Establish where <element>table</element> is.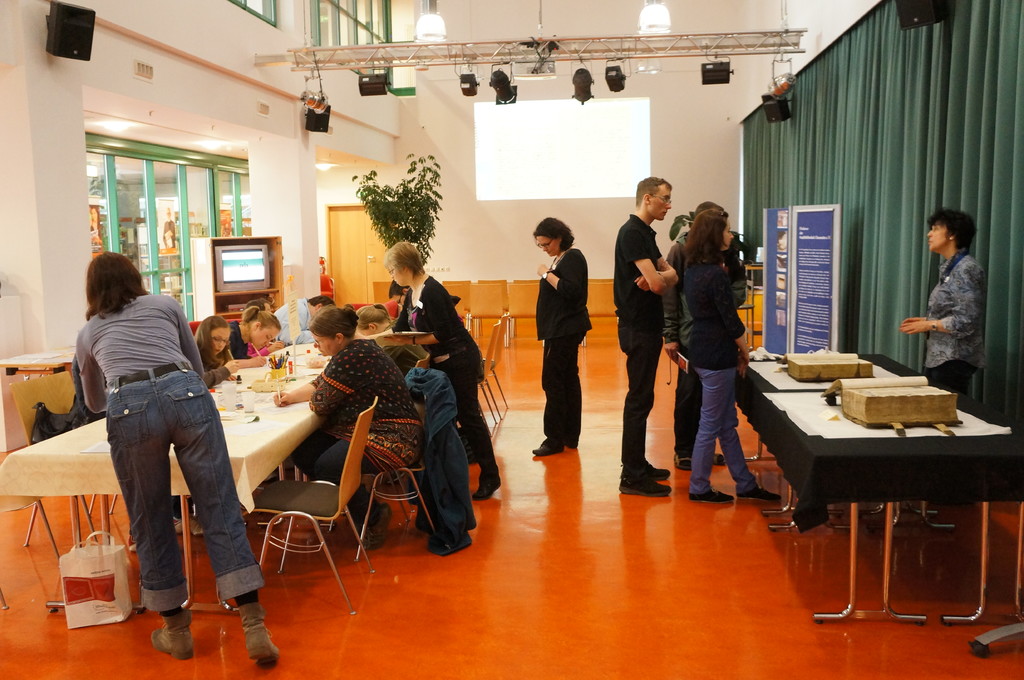
Established at l=0, t=333, r=397, b=602.
